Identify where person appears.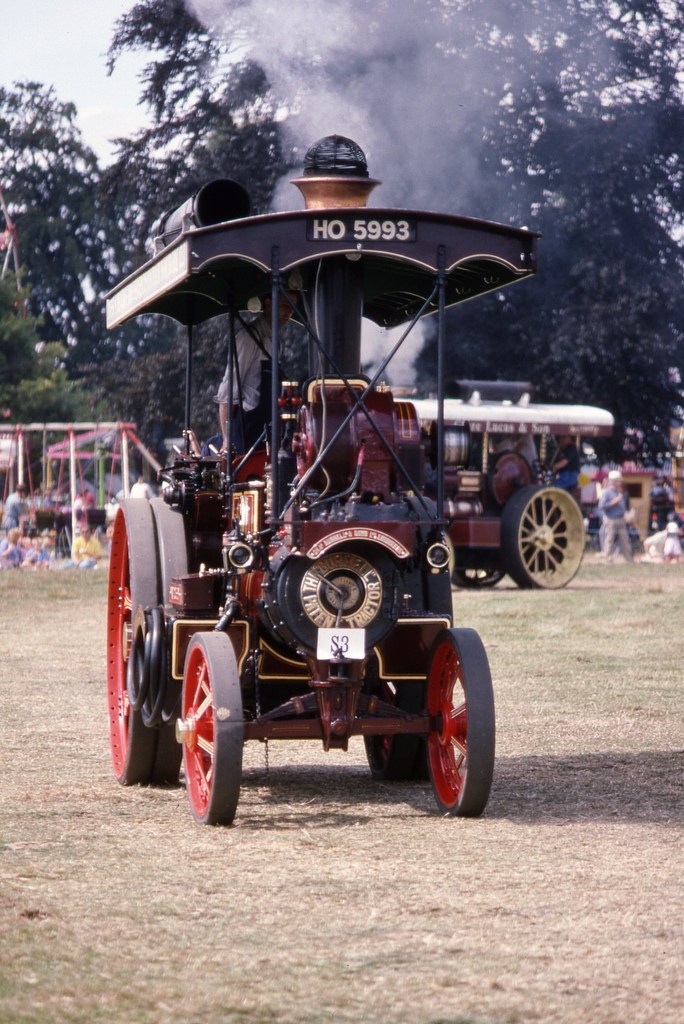
Appears at x1=211, y1=281, x2=309, y2=474.
